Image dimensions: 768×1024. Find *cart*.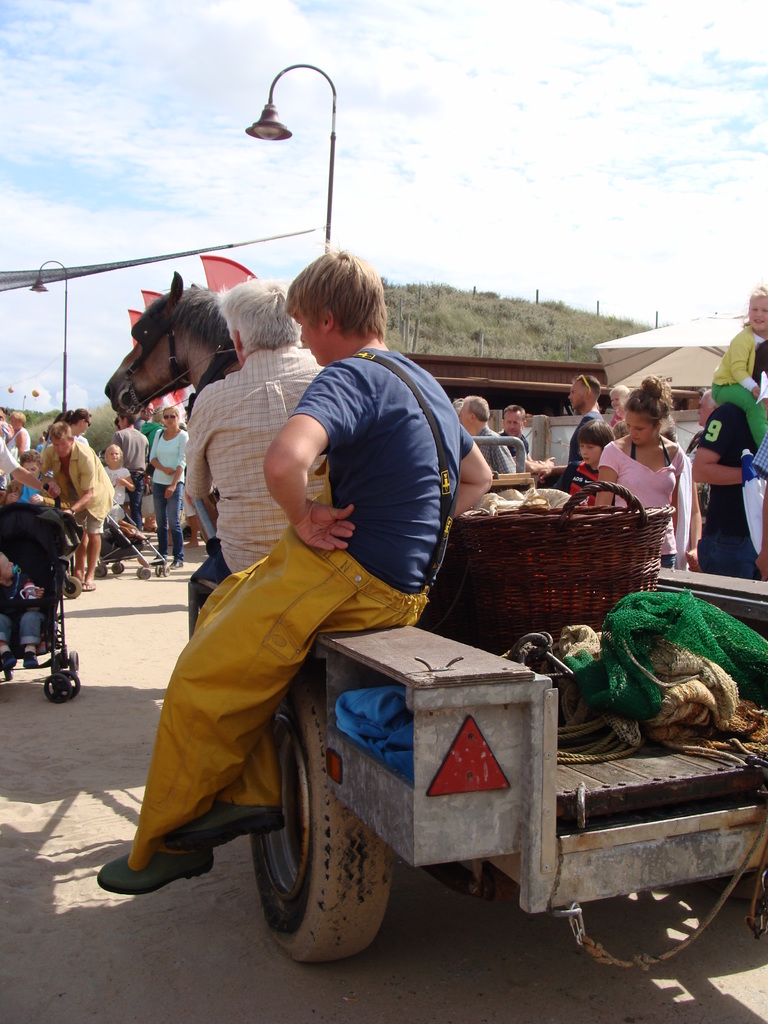
<bbox>98, 504, 172, 581</bbox>.
